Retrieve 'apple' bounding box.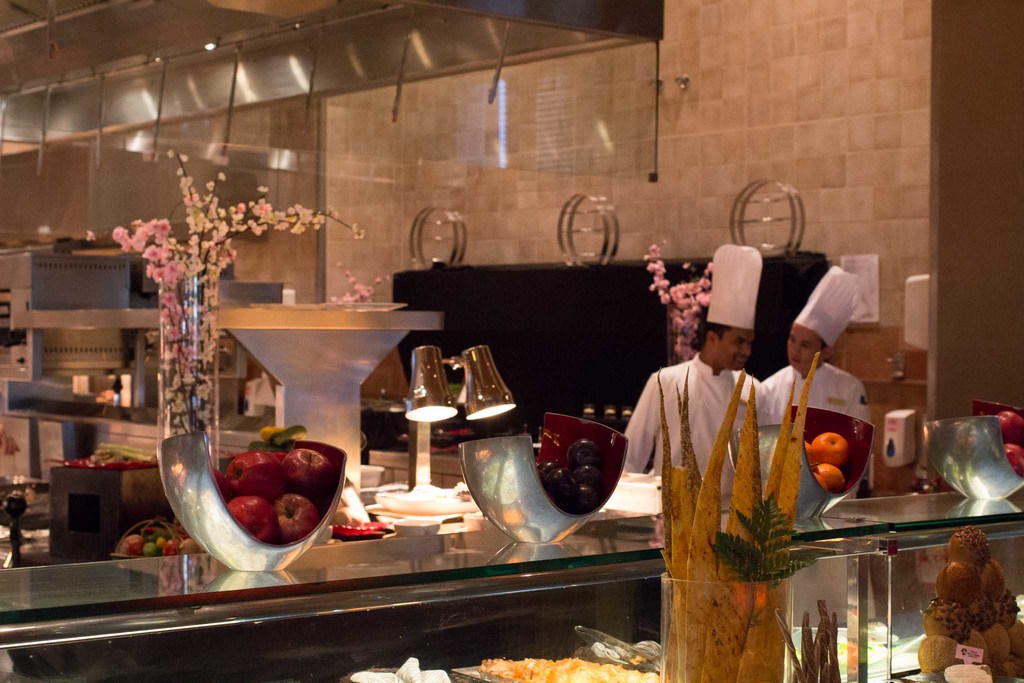
Bounding box: (x1=228, y1=449, x2=282, y2=500).
